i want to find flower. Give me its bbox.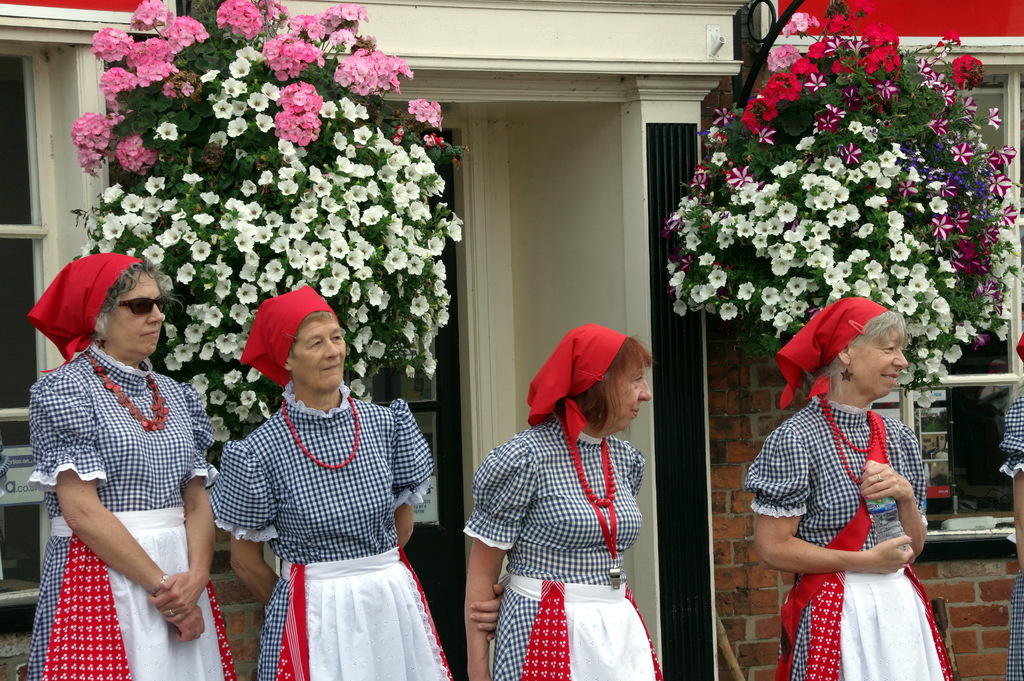
bbox(260, 79, 279, 101).
